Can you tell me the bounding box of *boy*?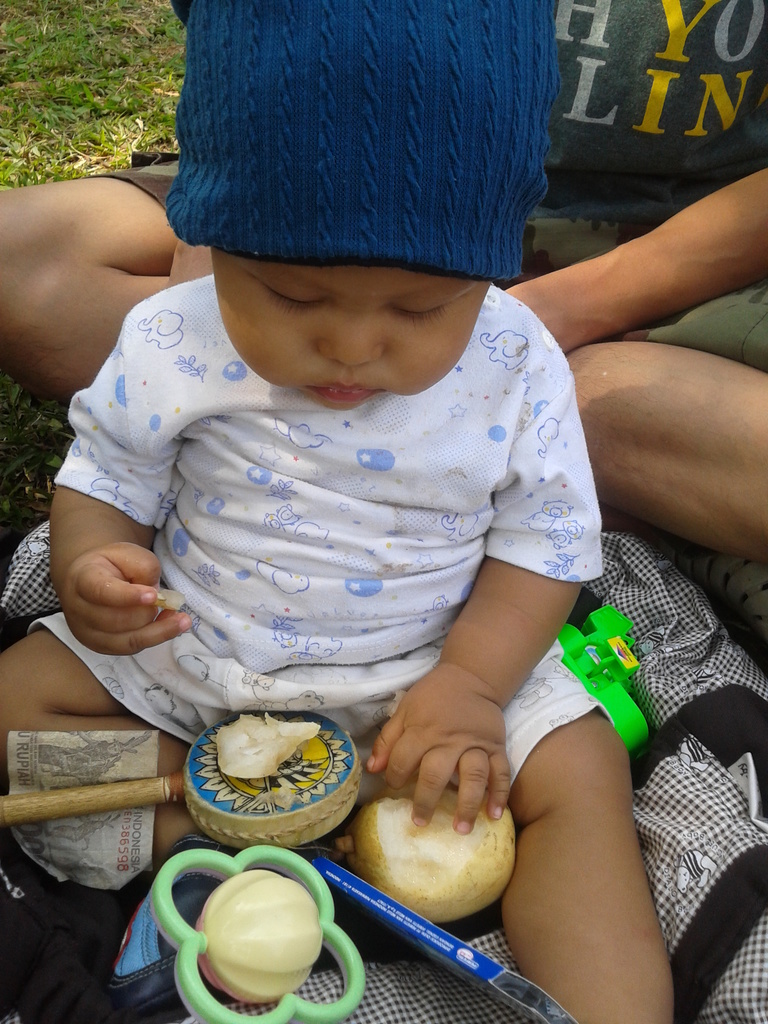
x1=0 y1=0 x2=682 y2=1023.
